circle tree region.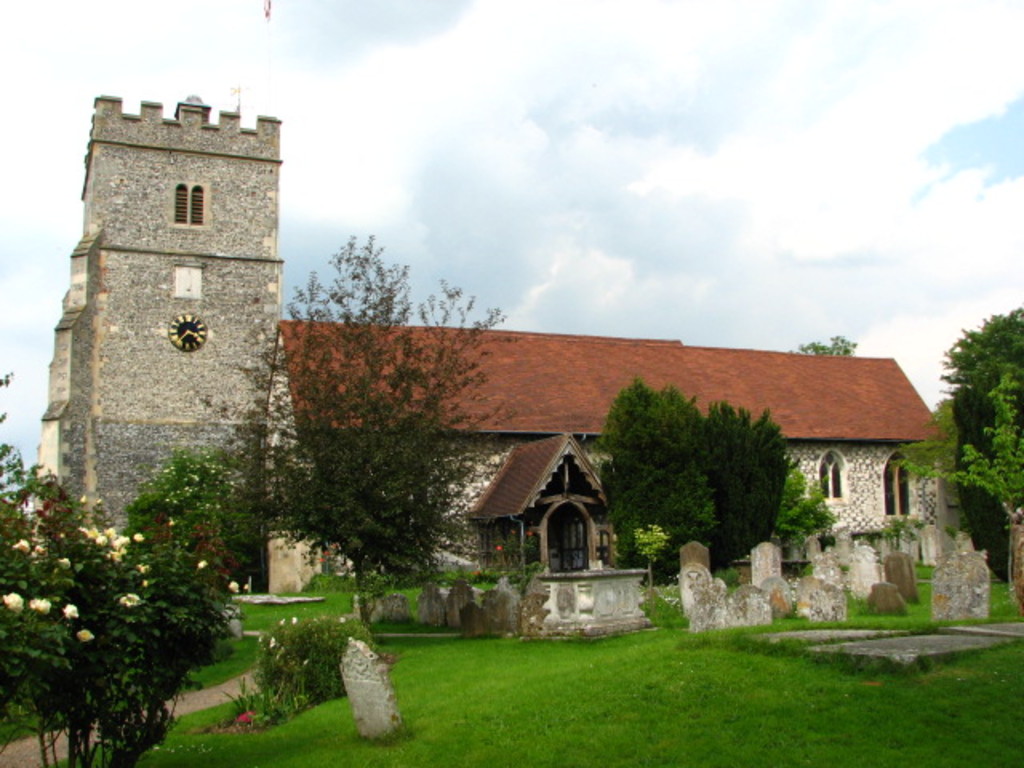
Region: 699:402:800:578.
